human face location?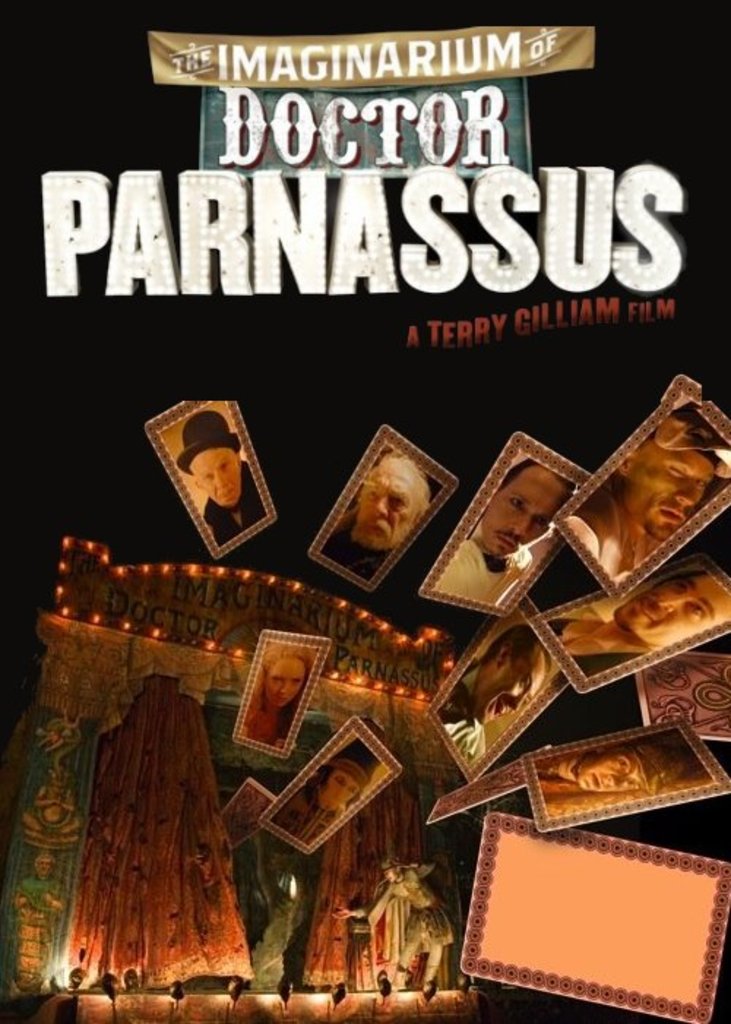
detection(323, 775, 358, 809)
